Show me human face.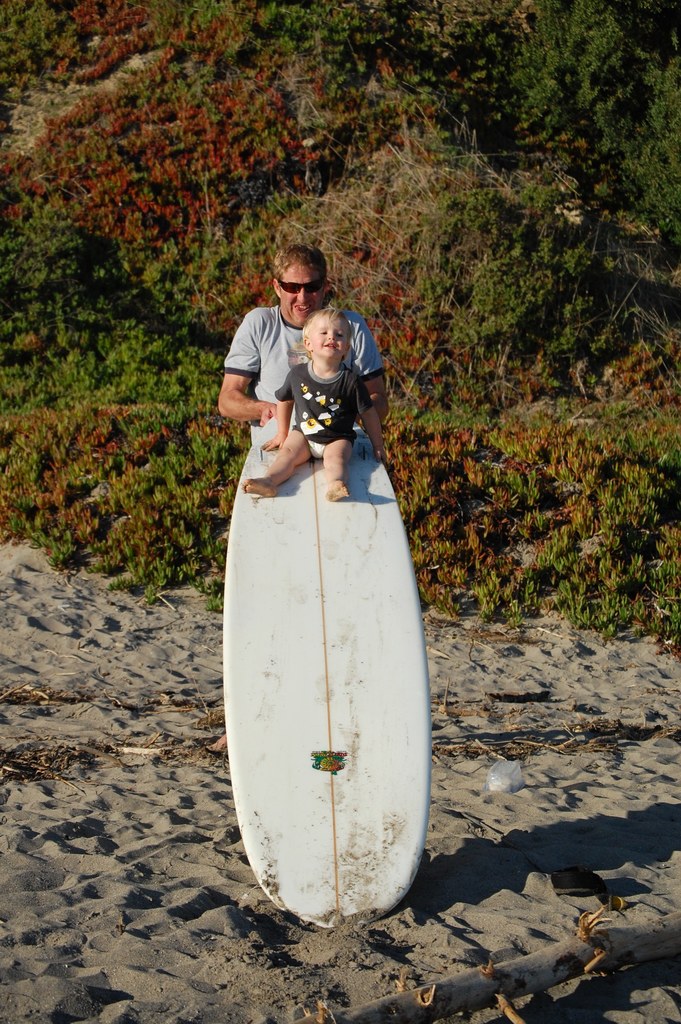
human face is here: box(278, 264, 322, 325).
